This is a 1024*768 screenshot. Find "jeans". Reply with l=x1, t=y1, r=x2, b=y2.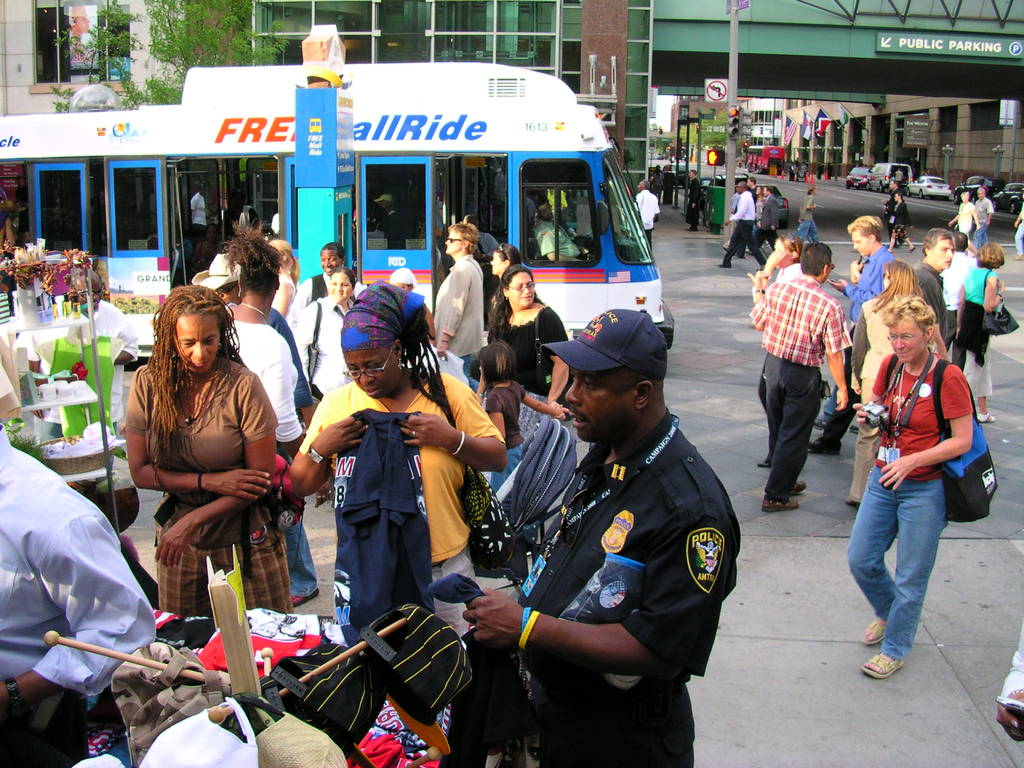
l=1017, t=223, r=1023, b=257.
